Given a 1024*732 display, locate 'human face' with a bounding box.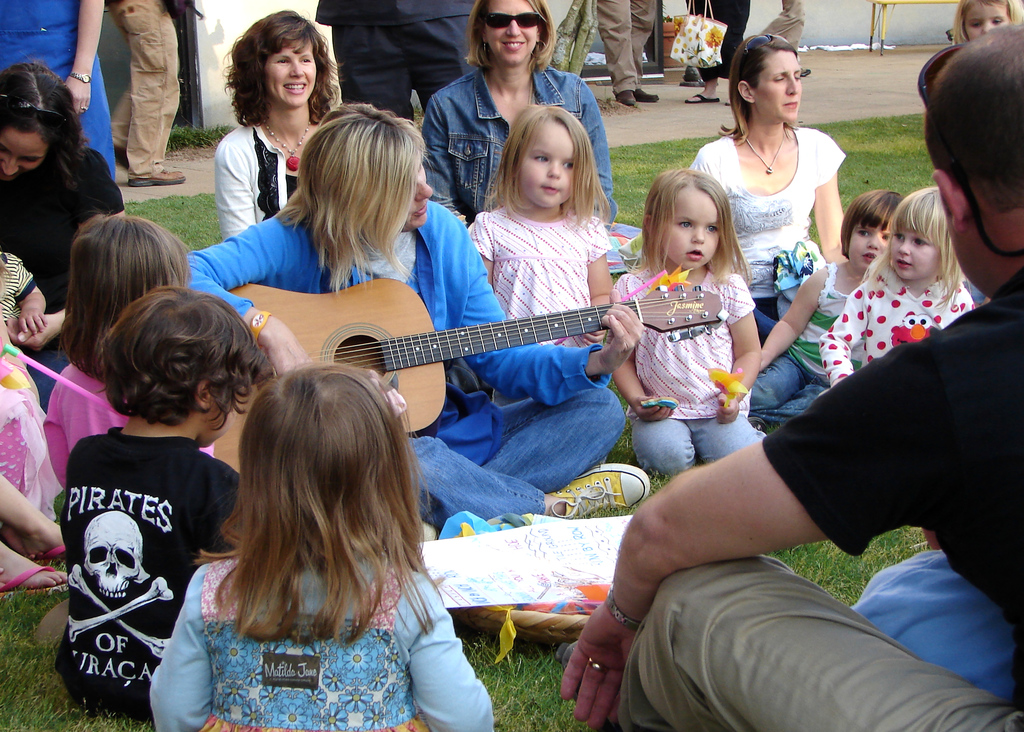
Located: 892 227 939 281.
